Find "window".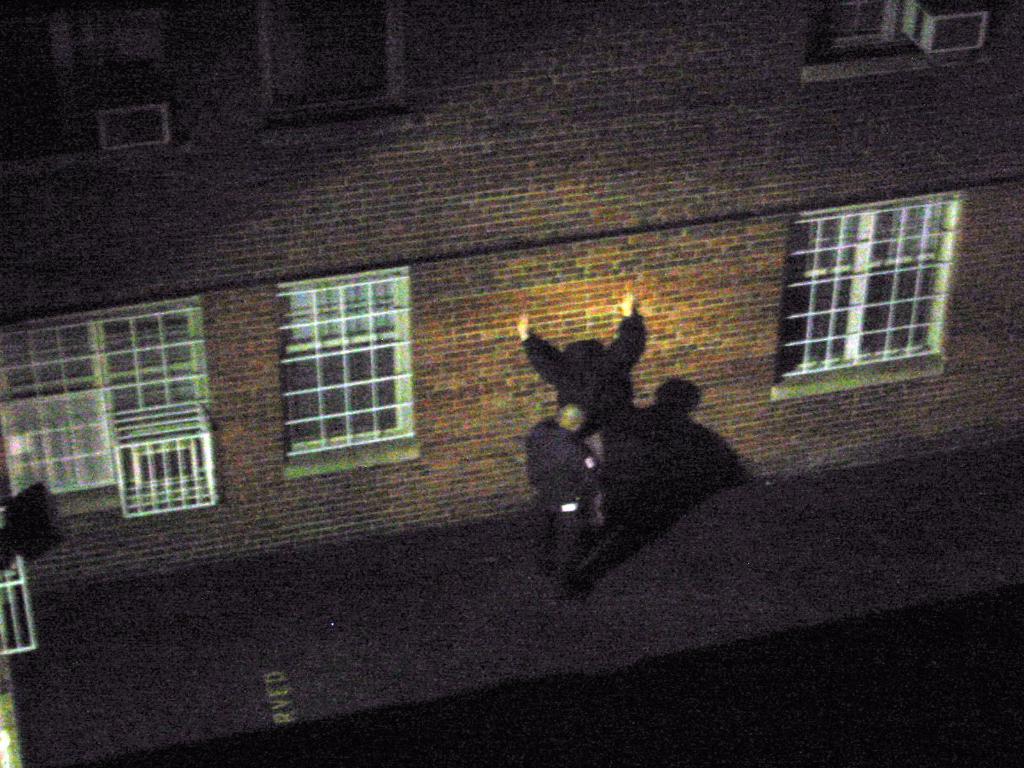
<bbox>275, 274, 419, 471</bbox>.
